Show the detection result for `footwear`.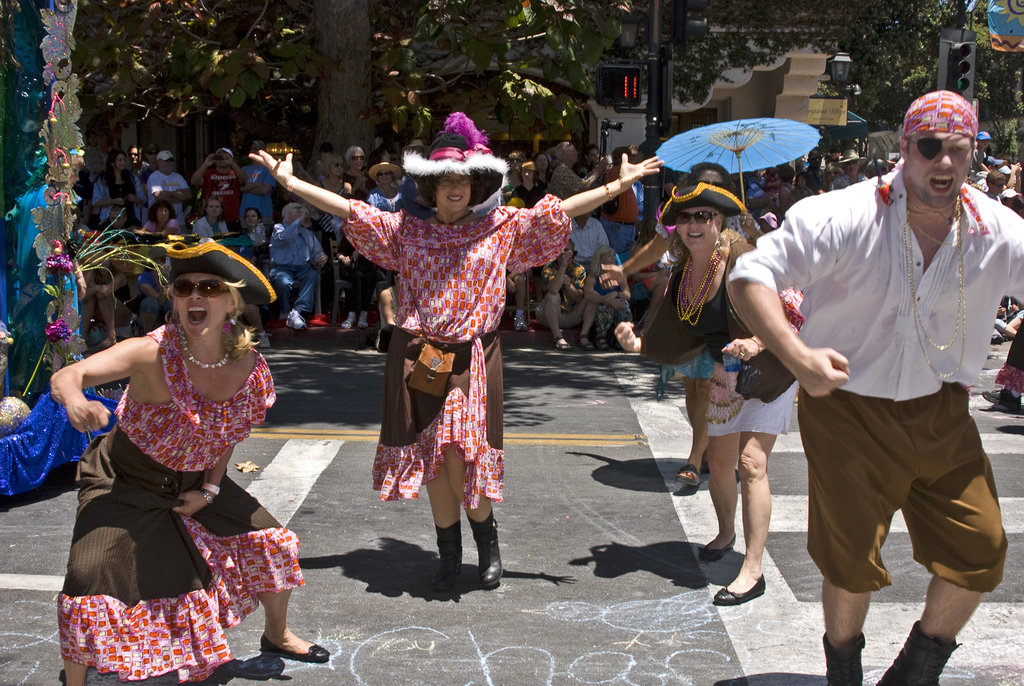
BBox(692, 530, 737, 566).
